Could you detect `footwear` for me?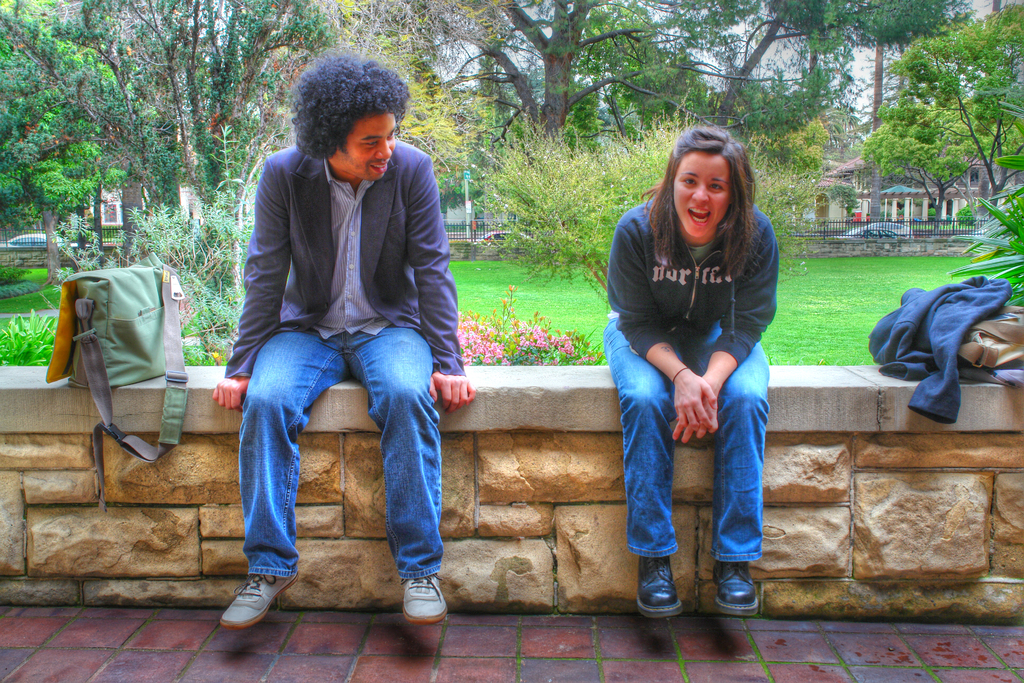
Detection result: <box>217,570,296,636</box>.
